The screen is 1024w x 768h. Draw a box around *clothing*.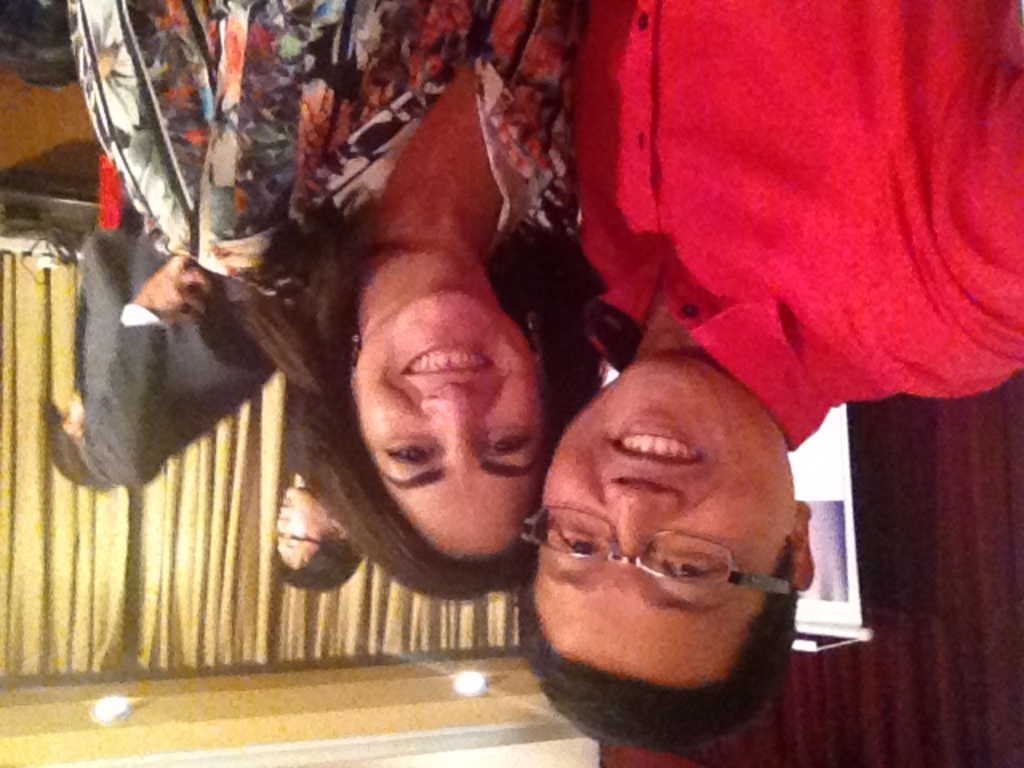
59,0,571,315.
